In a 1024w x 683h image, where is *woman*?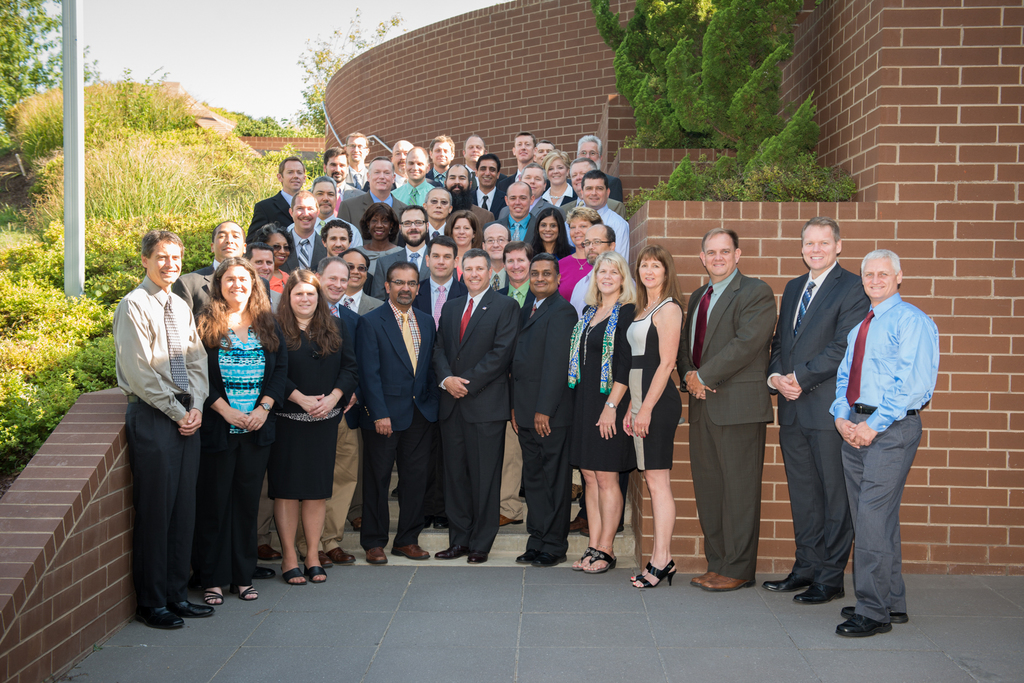
355:200:406:296.
